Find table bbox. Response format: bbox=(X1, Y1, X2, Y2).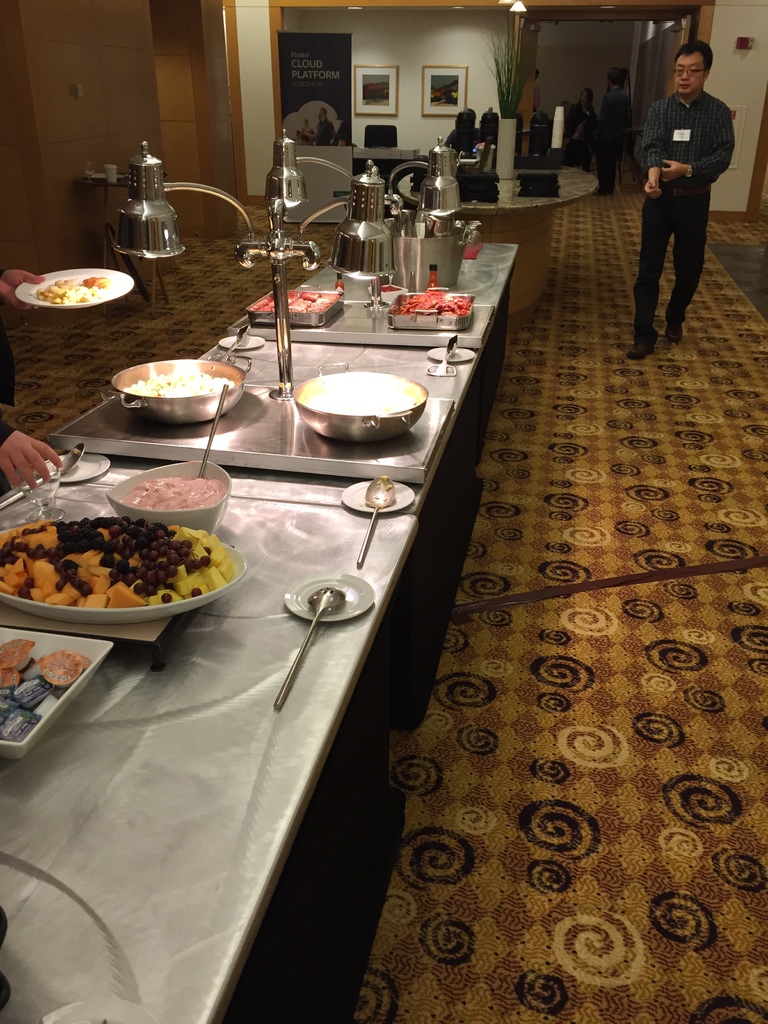
bbox=(212, 232, 515, 344).
